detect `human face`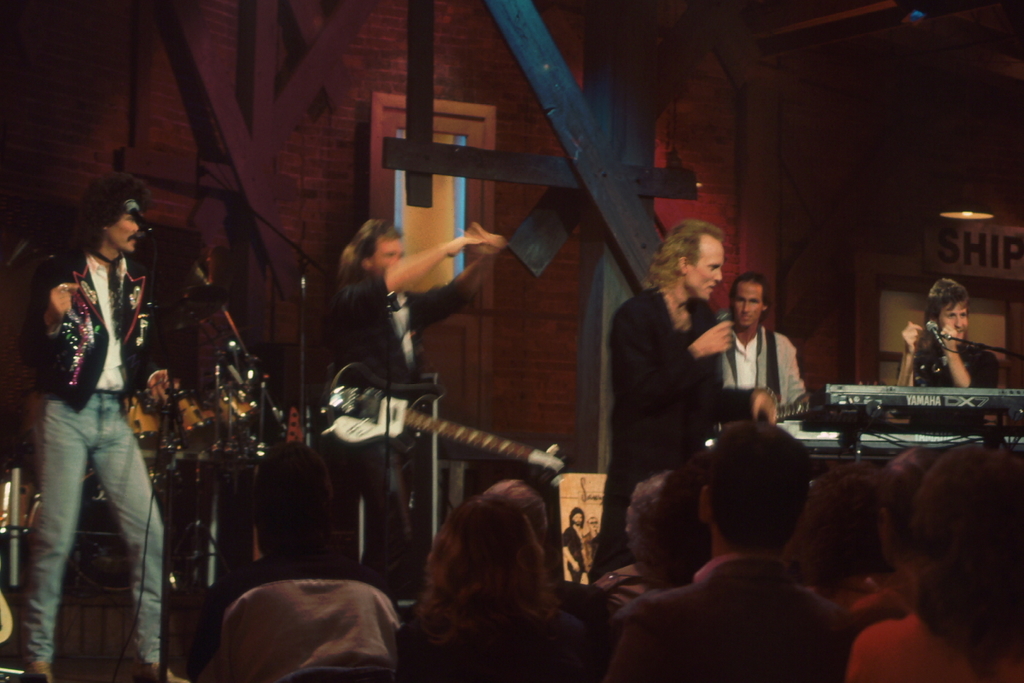
locate(362, 235, 402, 272)
